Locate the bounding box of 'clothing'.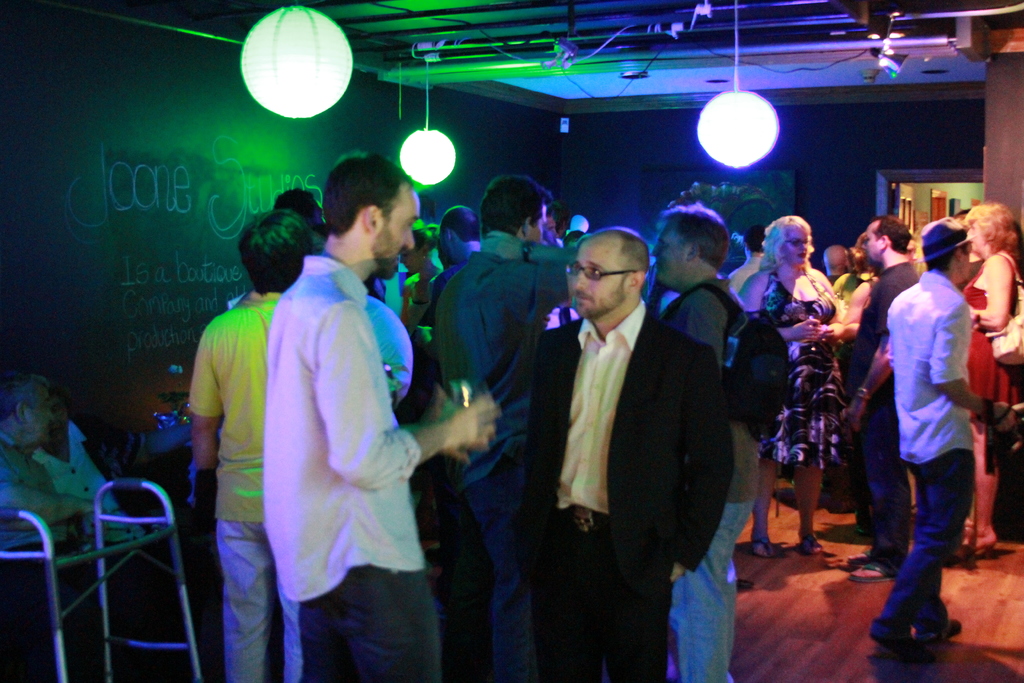
Bounding box: <box>858,255,915,481</box>.
